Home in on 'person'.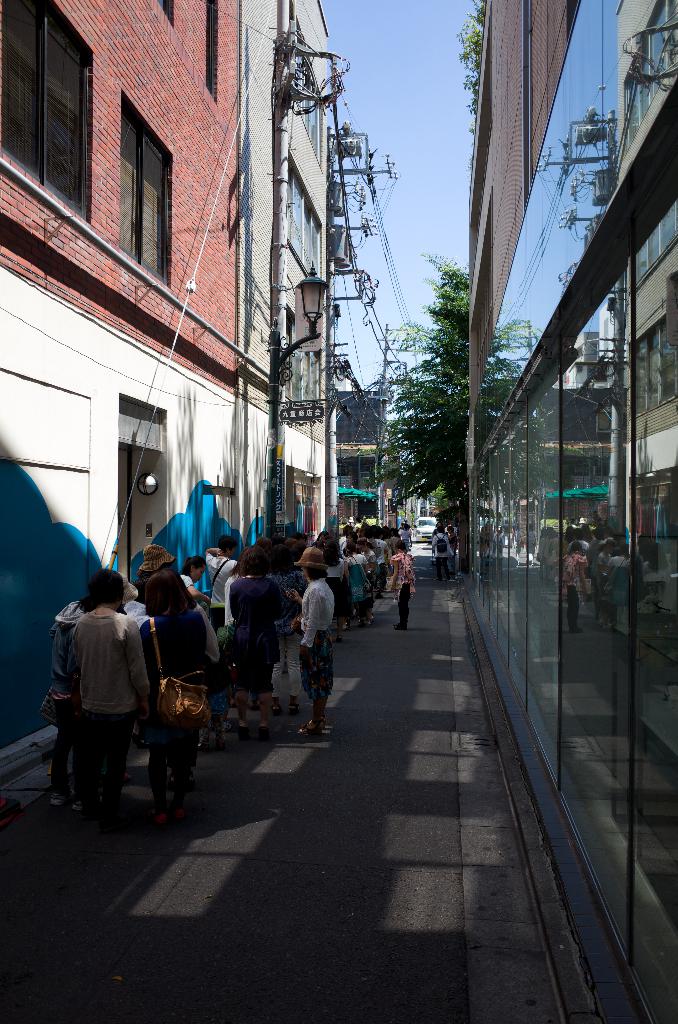
Homed in at rect(136, 540, 209, 606).
